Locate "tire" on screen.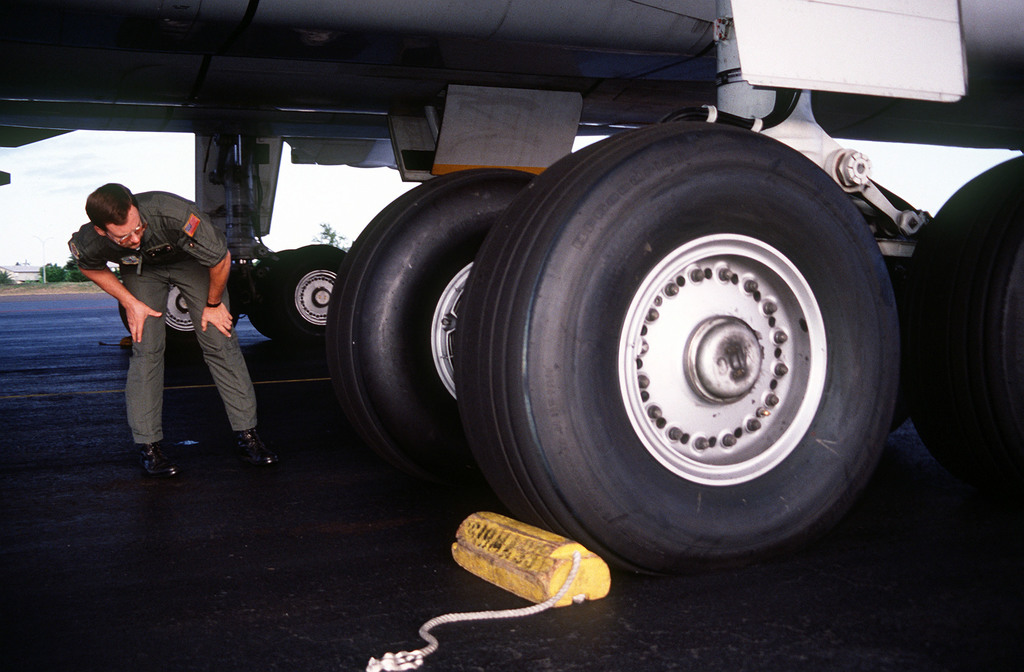
On screen at <region>118, 275, 241, 350</region>.
